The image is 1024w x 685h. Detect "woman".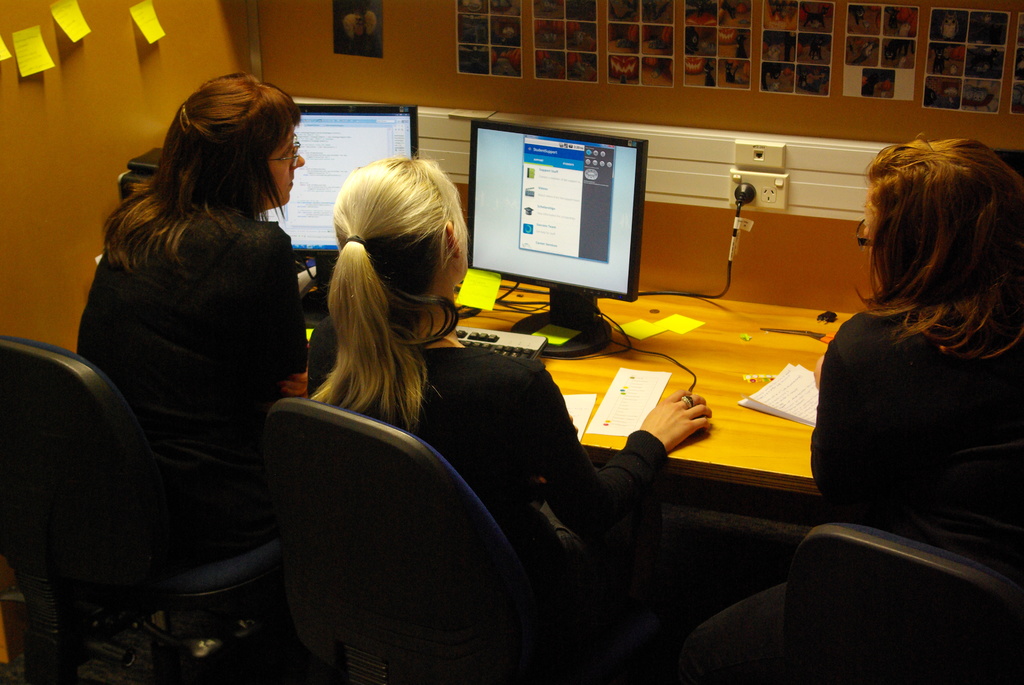
Detection: x1=796 y1=104 x2=1014 y2=631.
